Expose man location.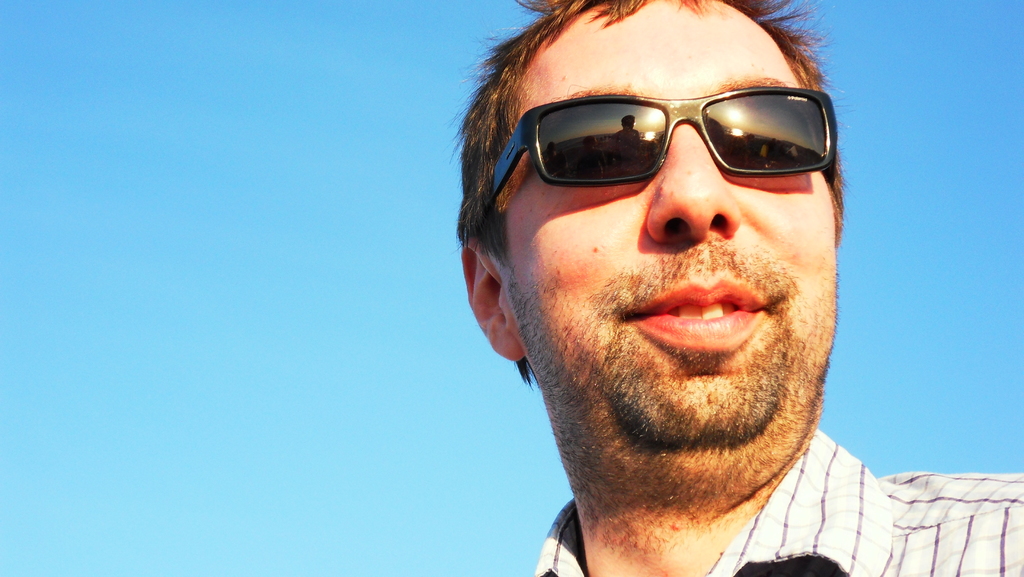
Exposed at pyautogui.locateOnScreen(447, 0, 1023, 576).
